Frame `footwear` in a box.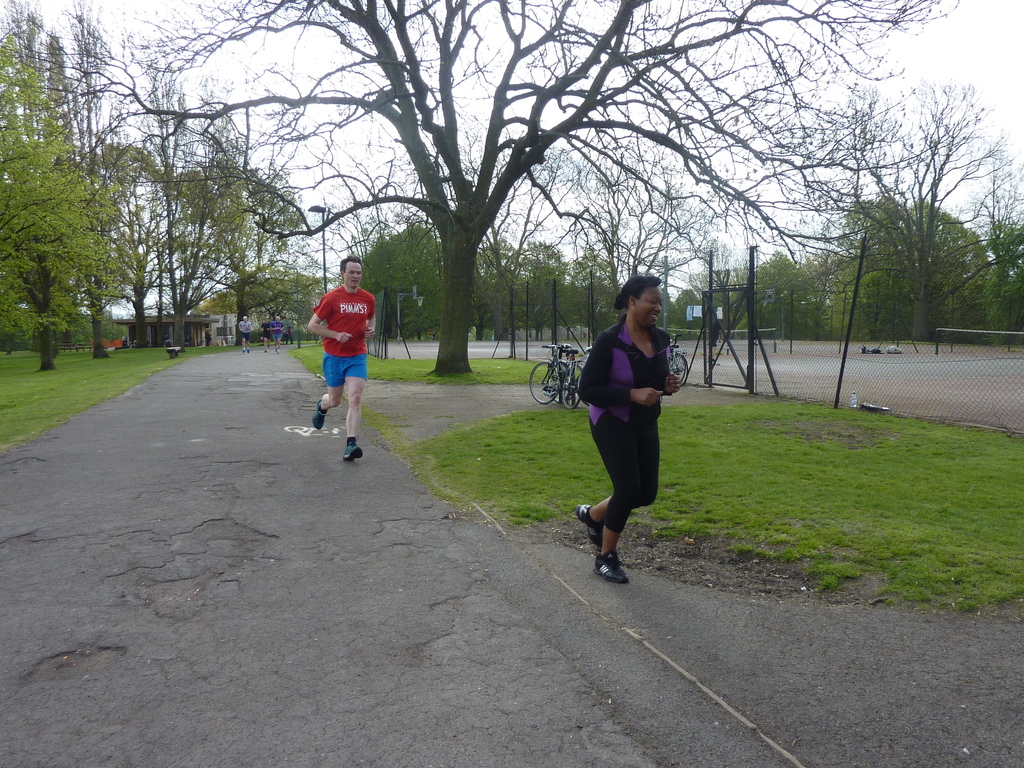
box=[247, 348, 250, 352].
